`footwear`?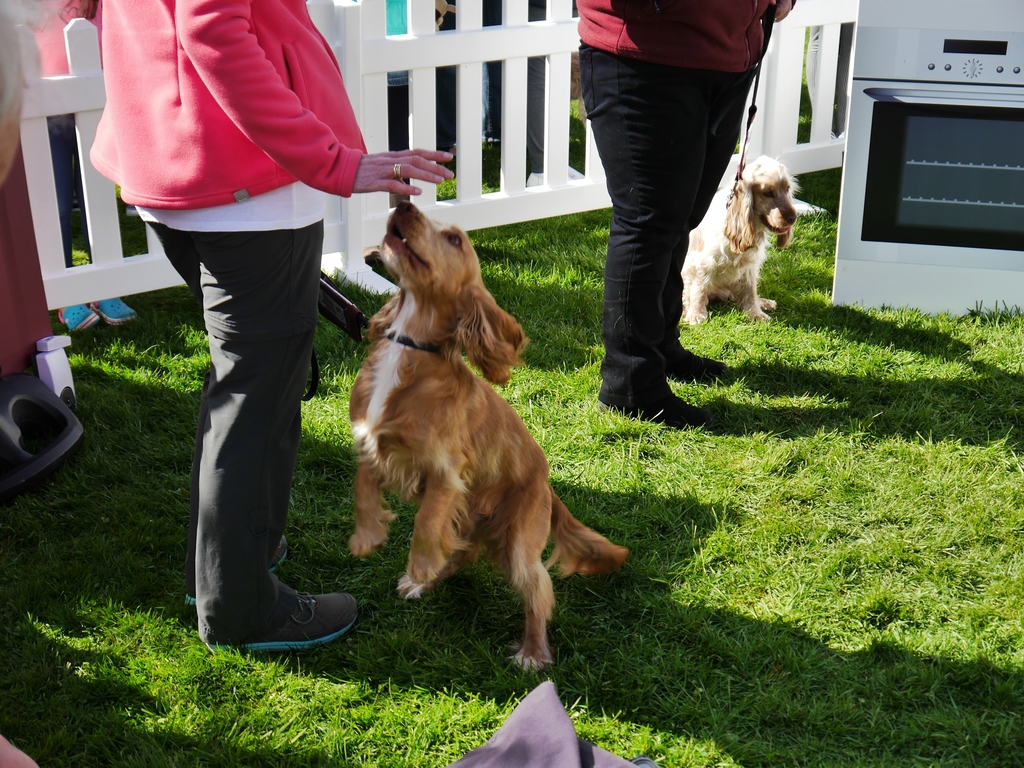
(x1=595, y1=394, x2=712, y2=433)
